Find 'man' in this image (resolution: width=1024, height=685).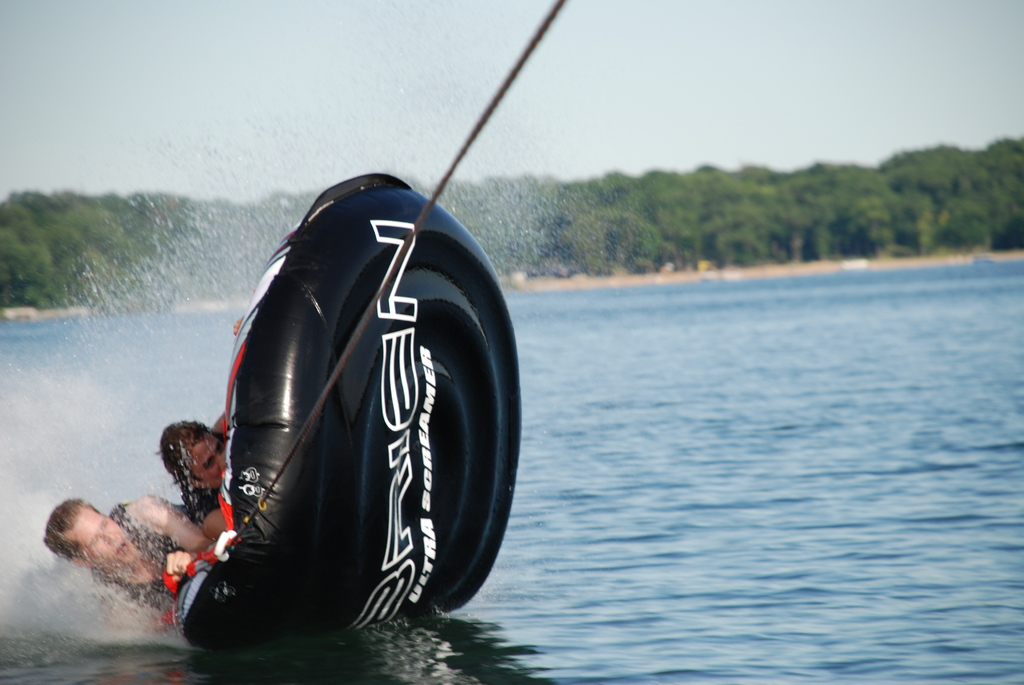
[44, 492, 214, 634].
